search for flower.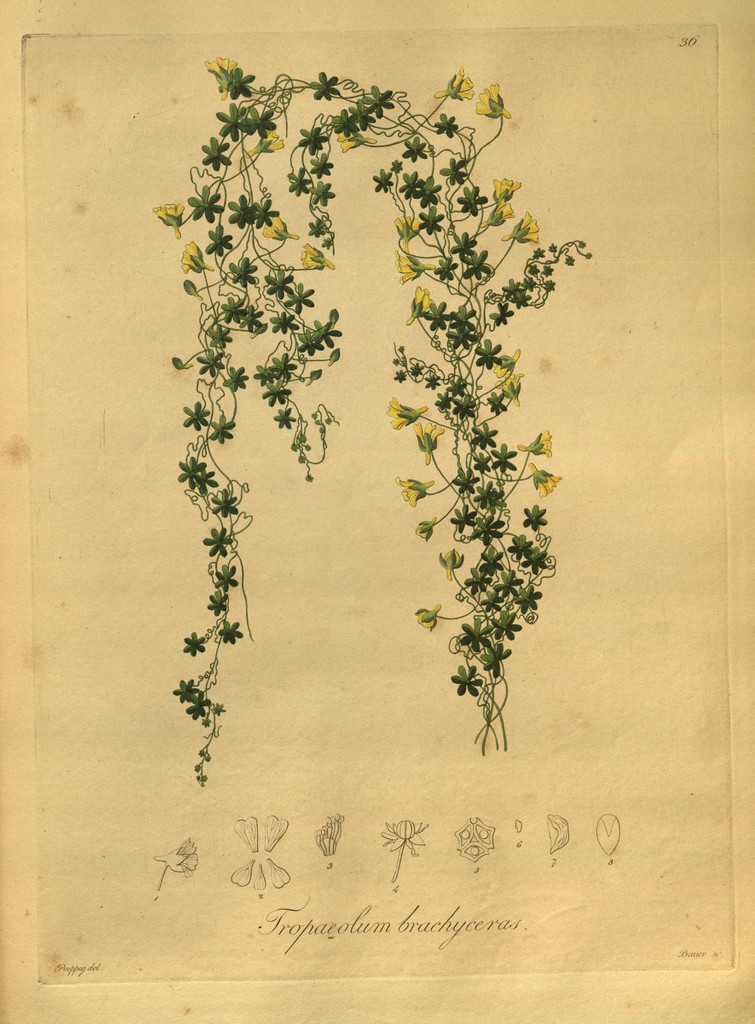
Found at region(416, 414, 442, 465).
